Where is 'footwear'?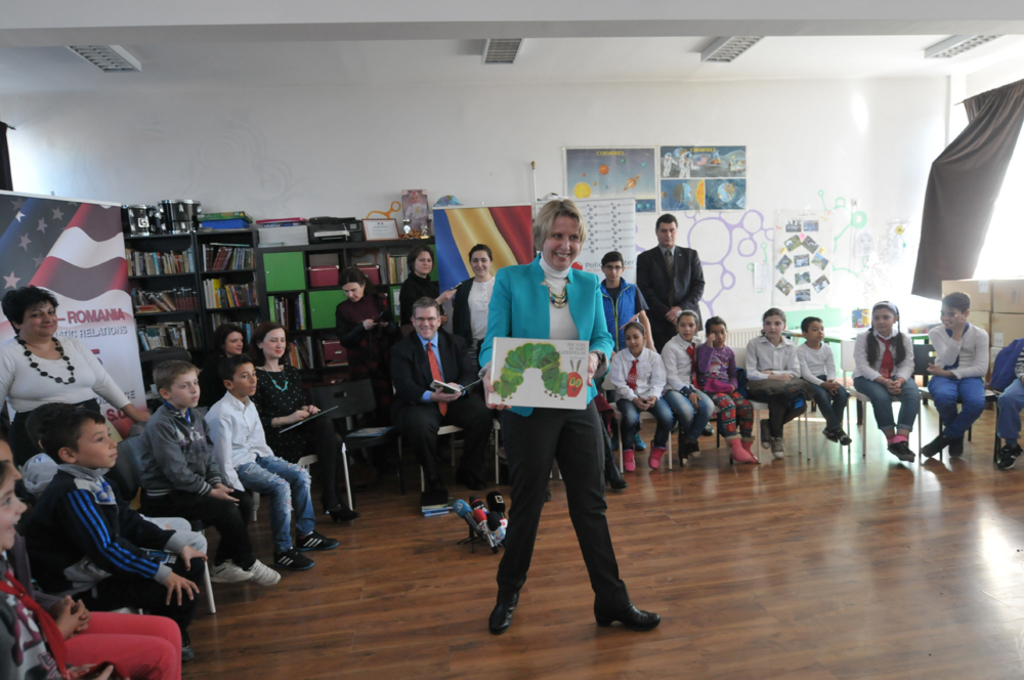
{"x1": 740, "y1": 435, "x2": 761, "y2": 463}.
